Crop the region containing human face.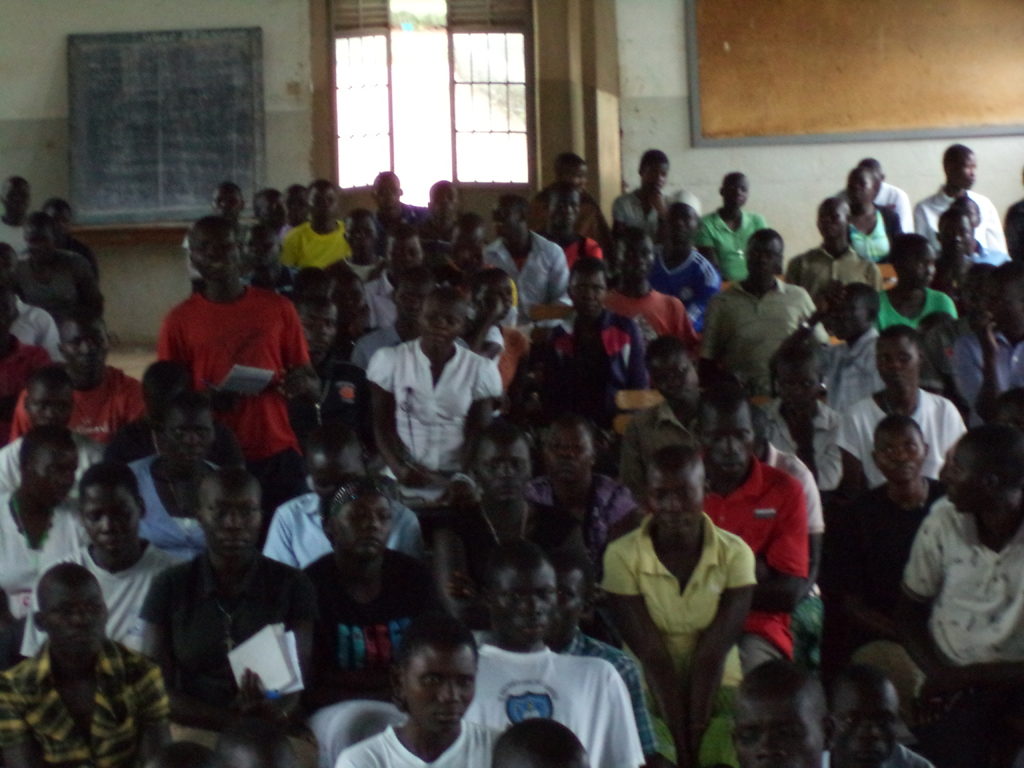
Crop region: BBox(449, 227, 484, 272).
